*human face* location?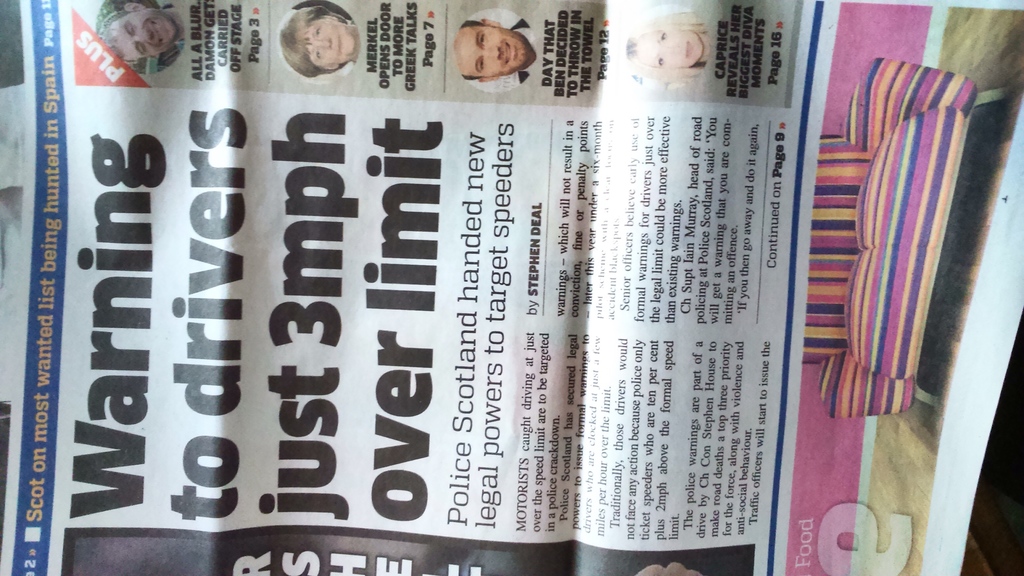
(113,9,178,59)
